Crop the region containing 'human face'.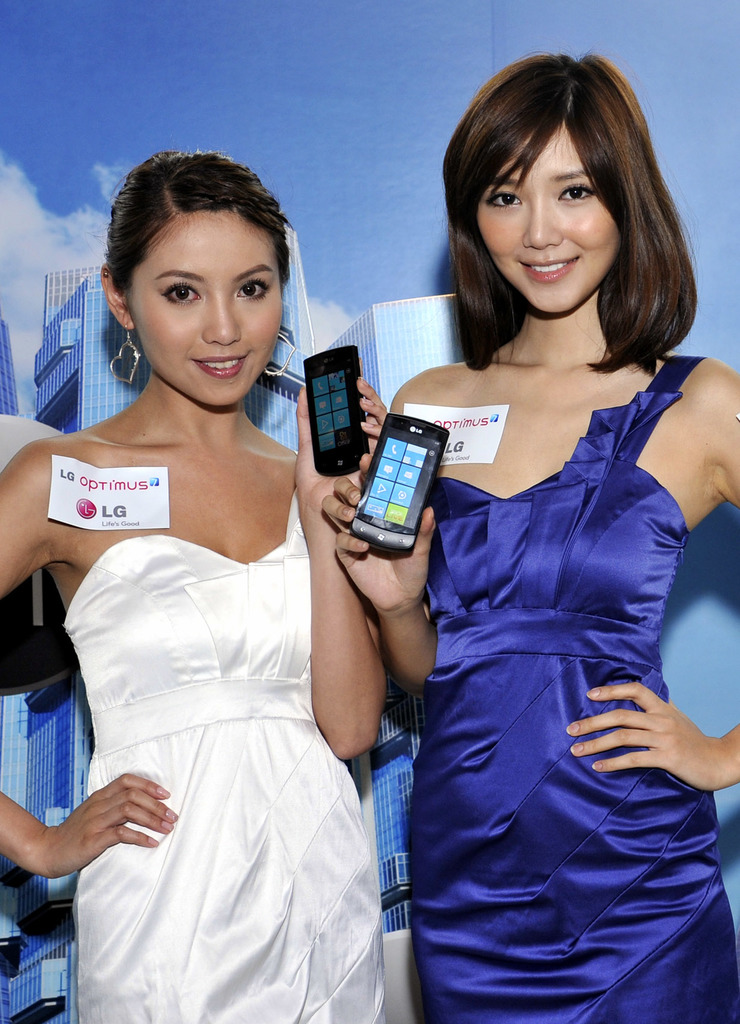
Crop region: [x1=472, y1=120, x2=622, y2=312].
